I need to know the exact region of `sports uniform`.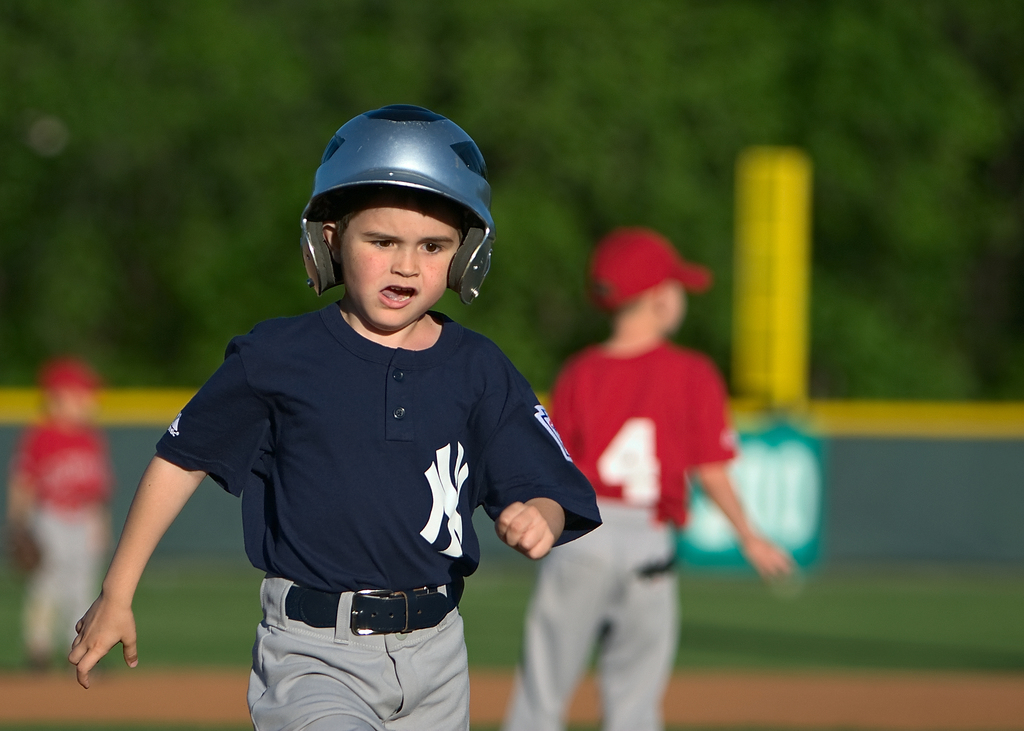
Region: left=13, top=421, right=113, bottom=671.
